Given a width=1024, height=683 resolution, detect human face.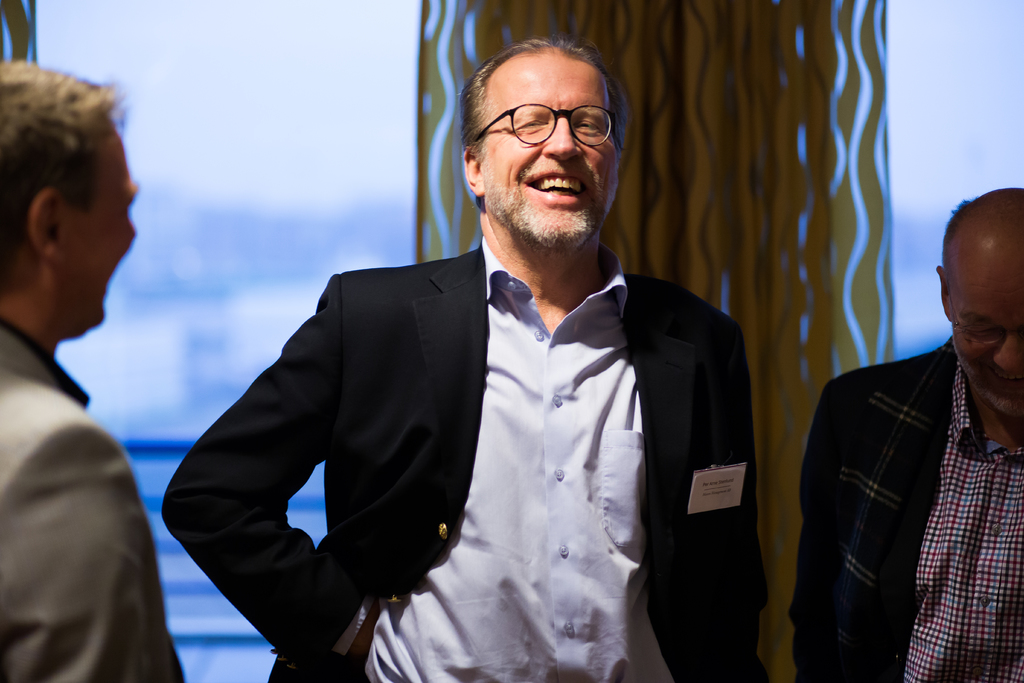
bbox=(54, 123, 144, 336).
